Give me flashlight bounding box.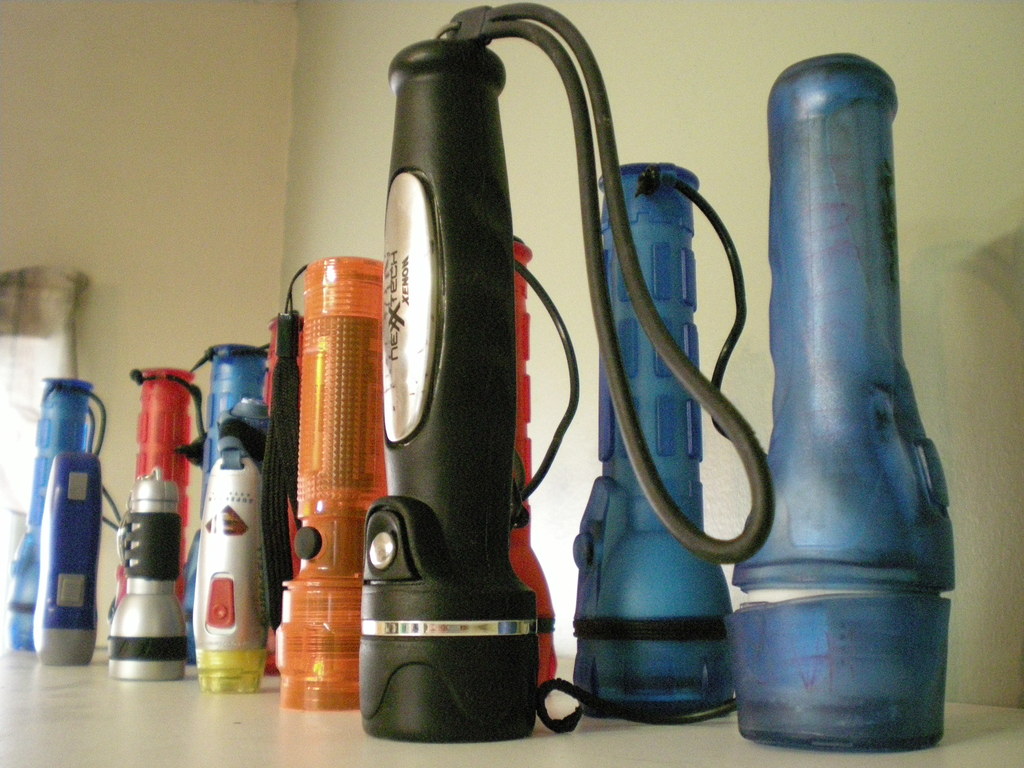
508/236/555/692.
